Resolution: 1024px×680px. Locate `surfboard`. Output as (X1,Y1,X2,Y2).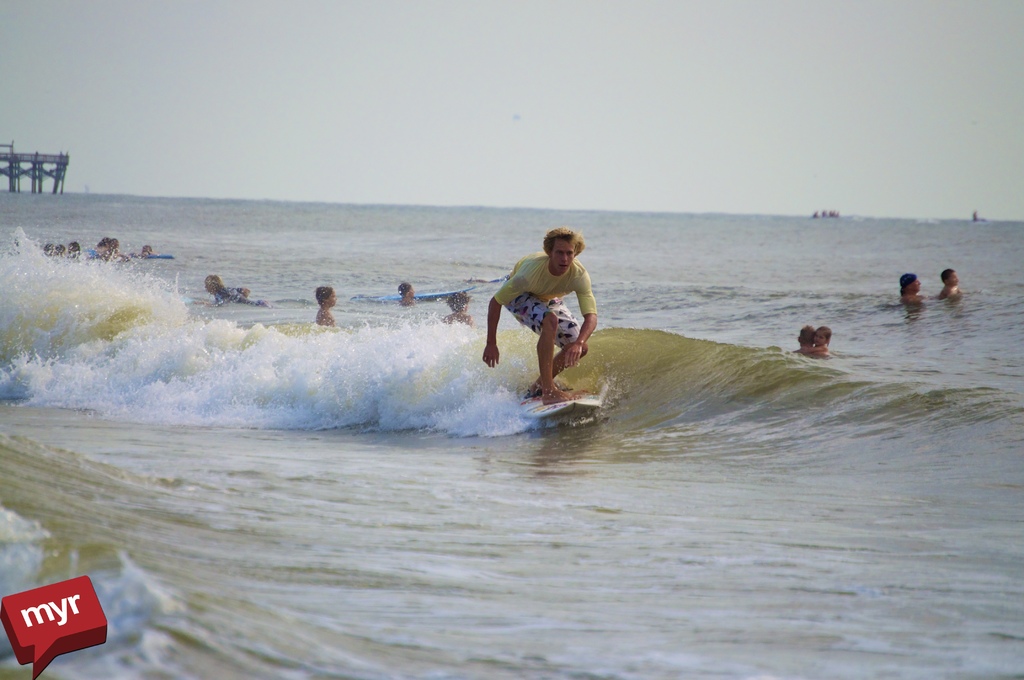
(355,285,476,305).
